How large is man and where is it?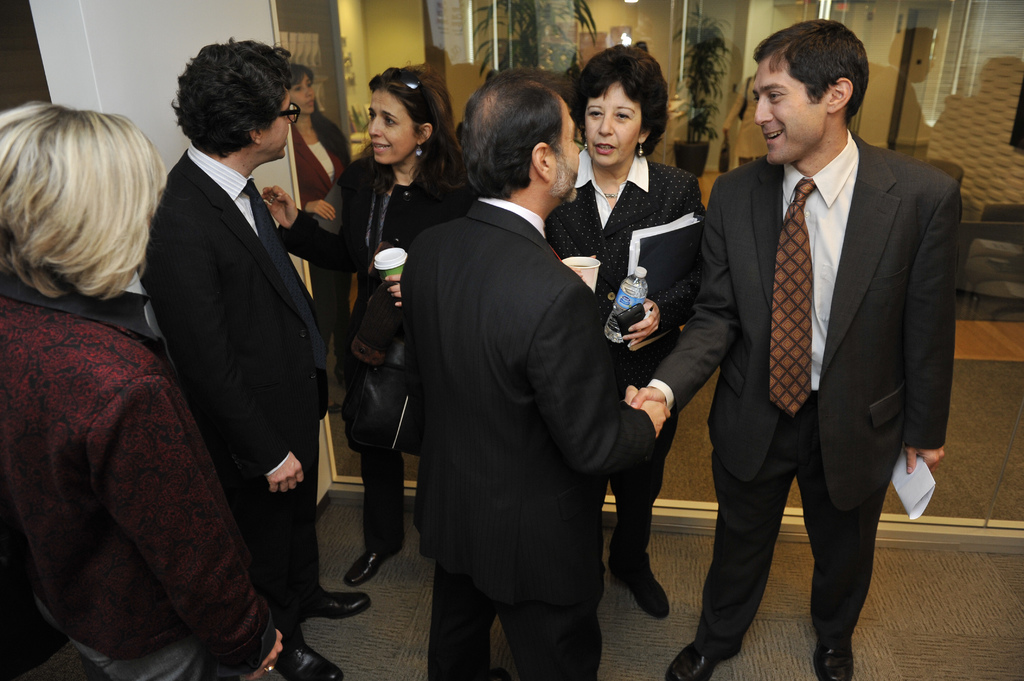
Bounding box: <bbox>399, 67, 675, 680</bbox>.
